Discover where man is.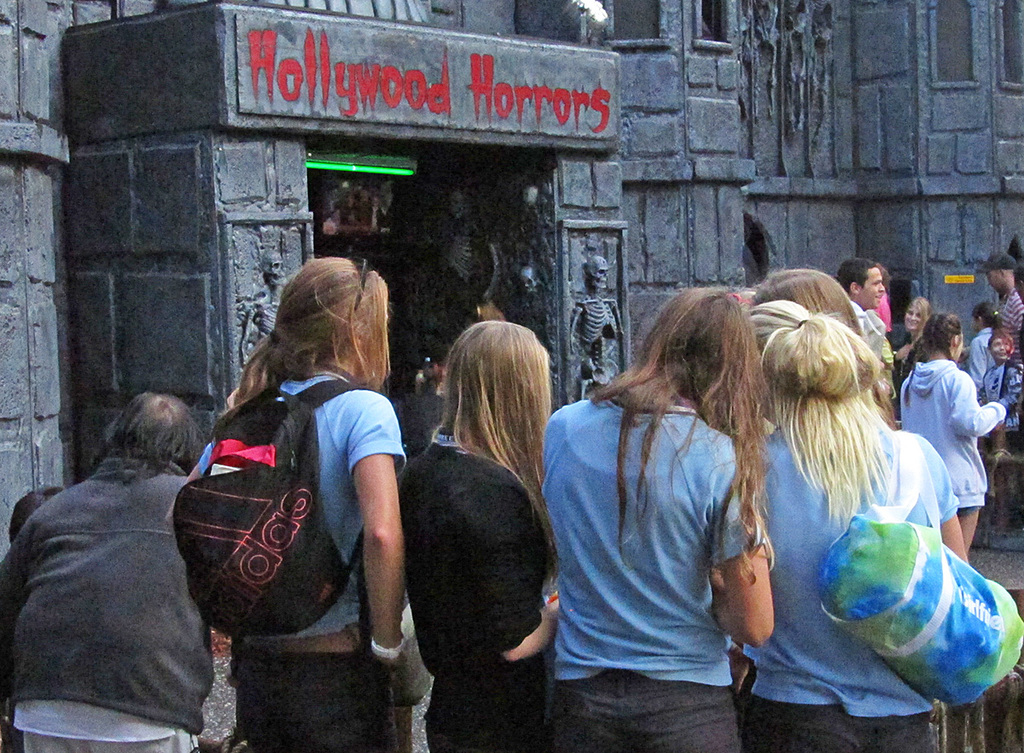
Discovered at bbox(831, 262, 881, 356).
